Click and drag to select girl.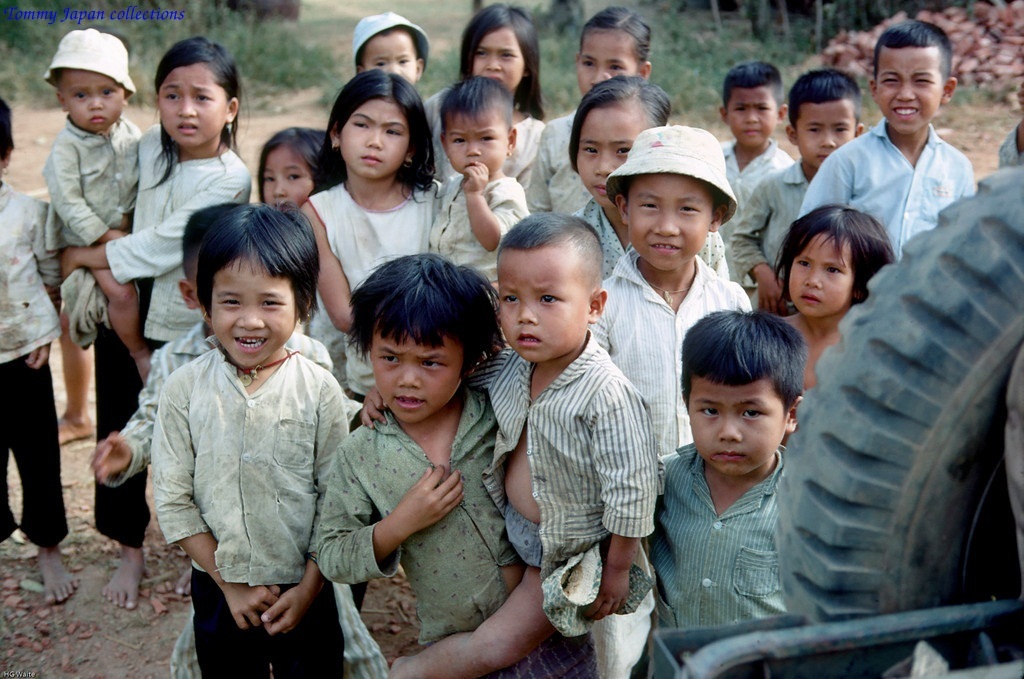
Selection: bbox=[305, 68, 440, 375].
